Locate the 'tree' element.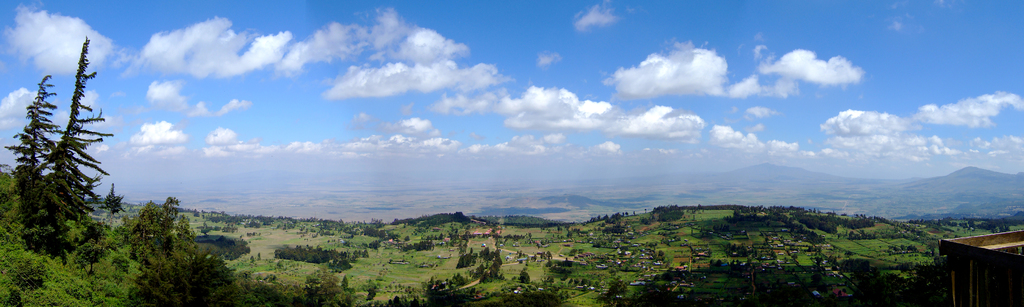
Element bbox: rect(104, 187, 127, 211).
